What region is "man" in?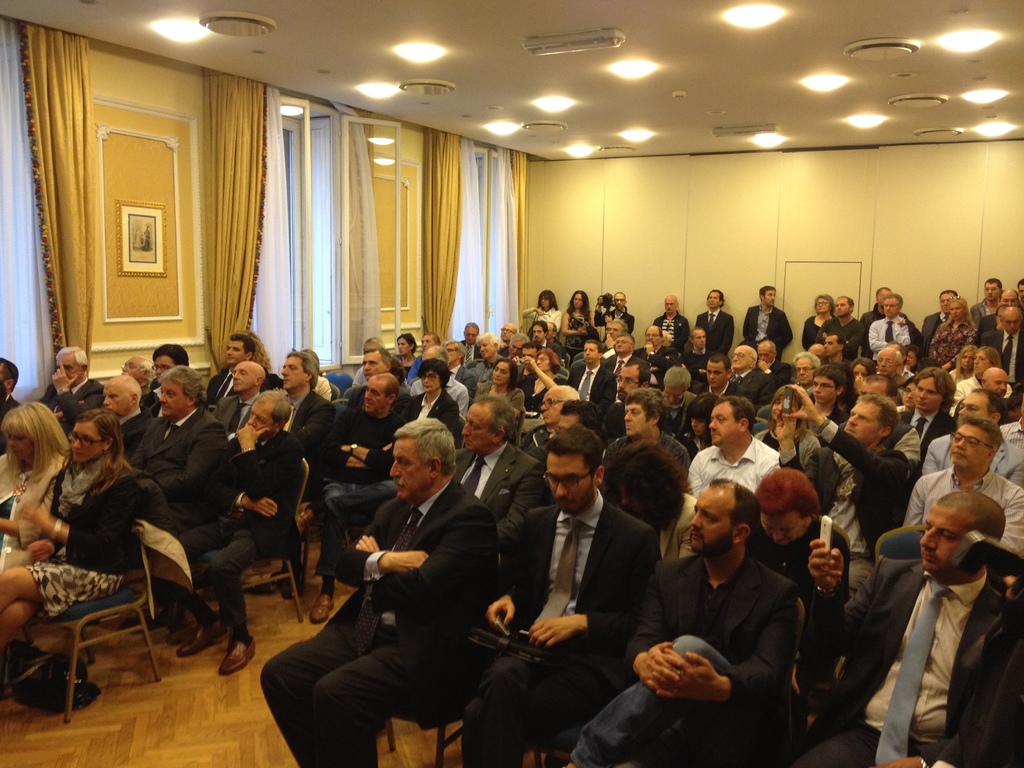
[x1=606, y1=291, x2=634, y2=326].
